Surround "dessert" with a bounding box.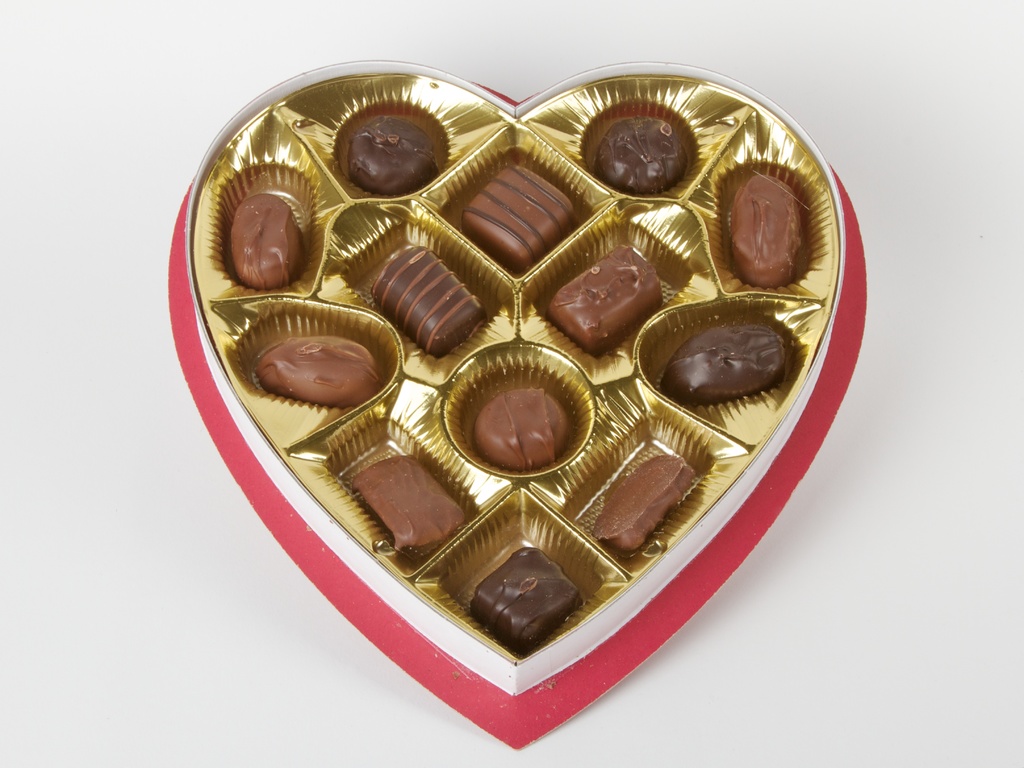
<bbox>593, 113, 691, 191</bbox>.
